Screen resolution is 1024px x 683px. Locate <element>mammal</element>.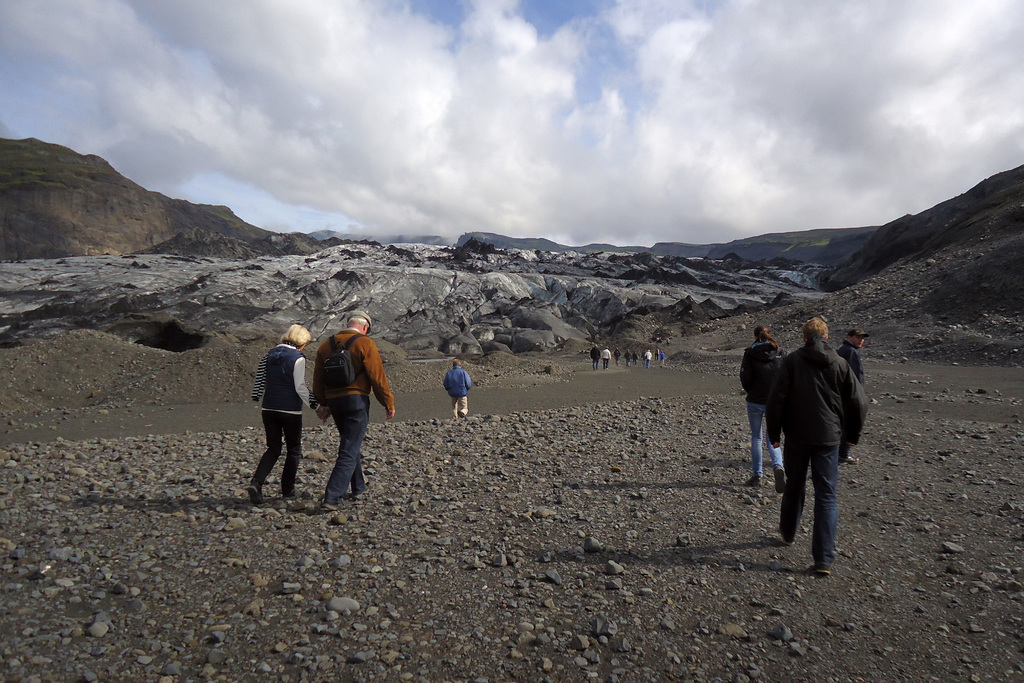
631/351/636/363.
